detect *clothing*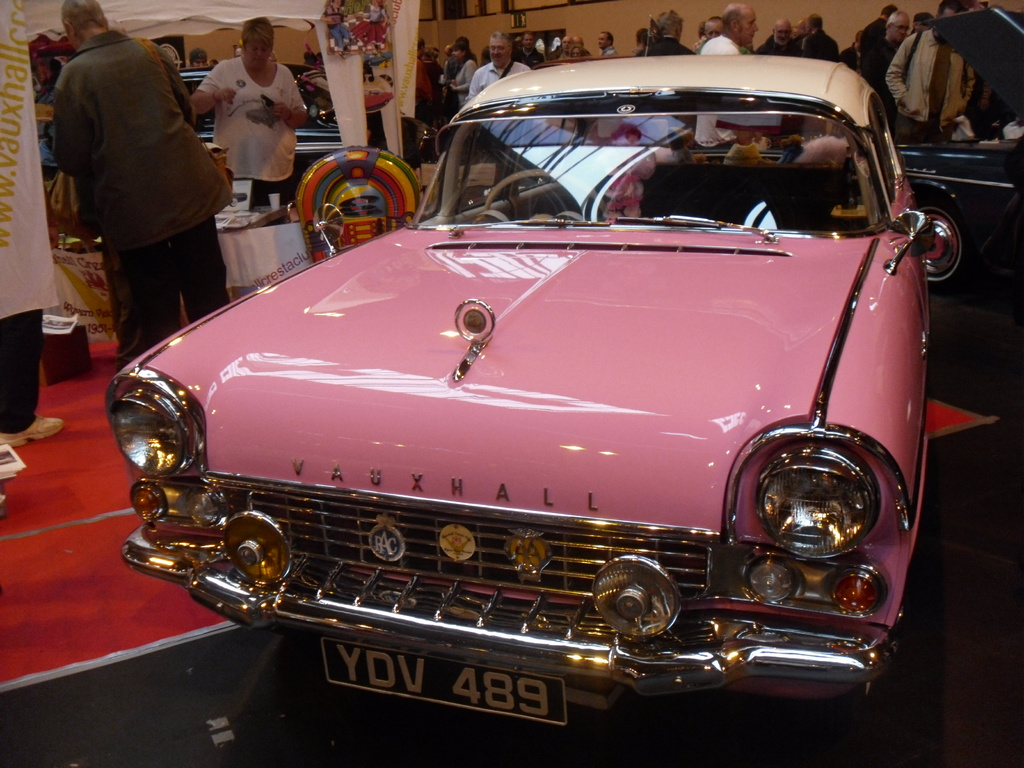
rect(751, 30, 796, 57)
